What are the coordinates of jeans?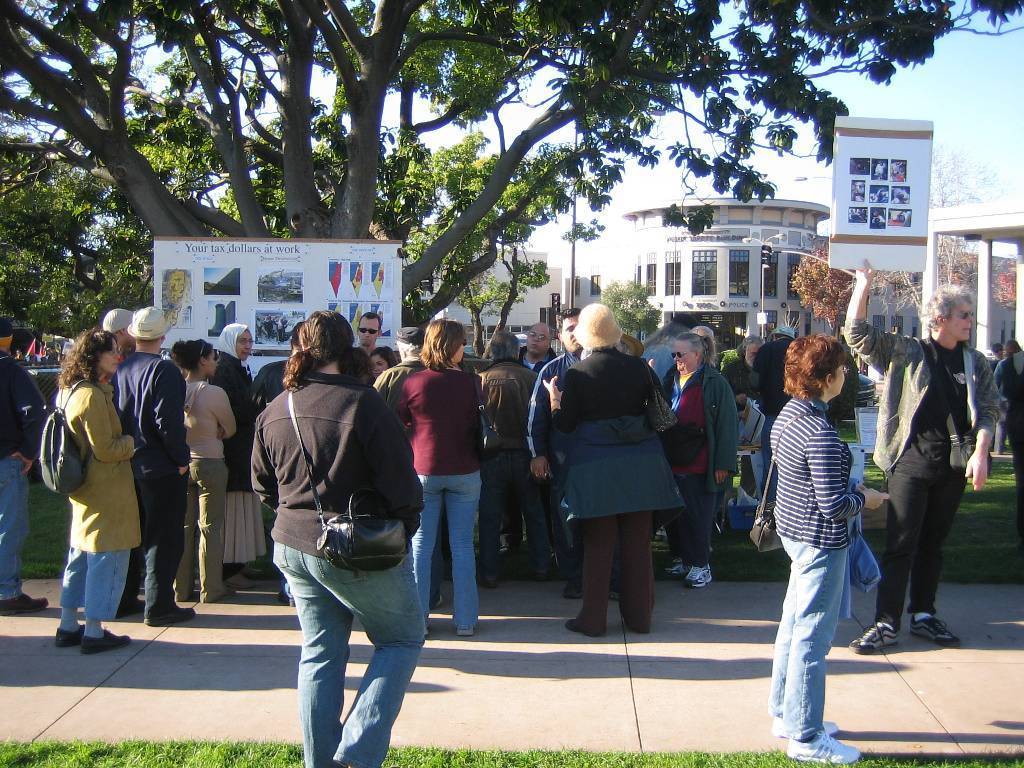
(x1=770, y1=531, x2=843, y2=742).
